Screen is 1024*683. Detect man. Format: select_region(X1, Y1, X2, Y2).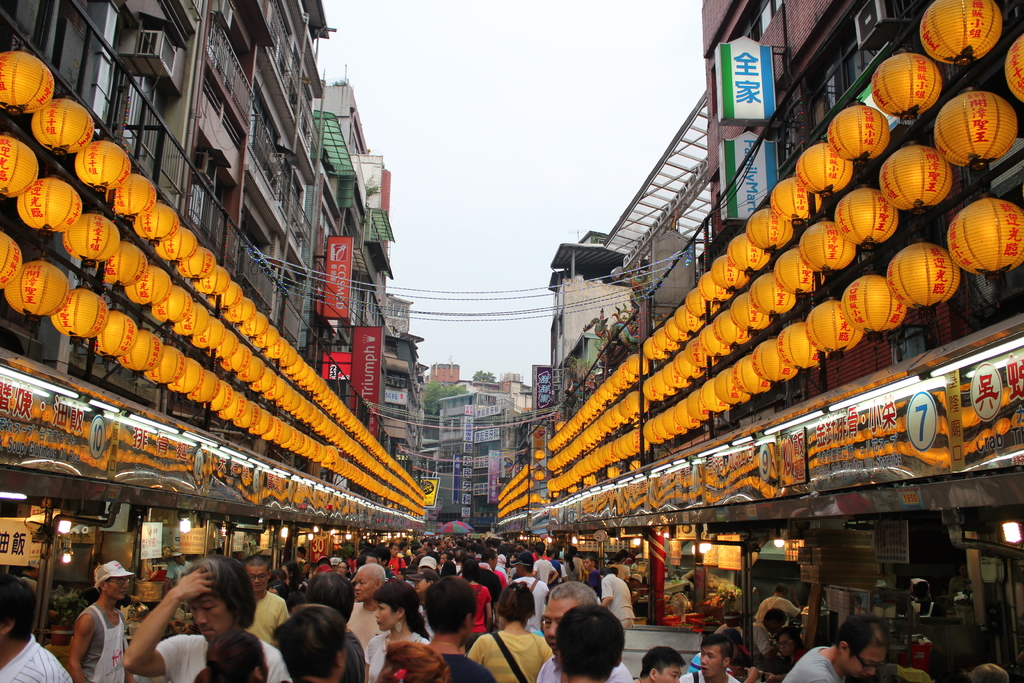
select_region(70, 561, 136, 682).
